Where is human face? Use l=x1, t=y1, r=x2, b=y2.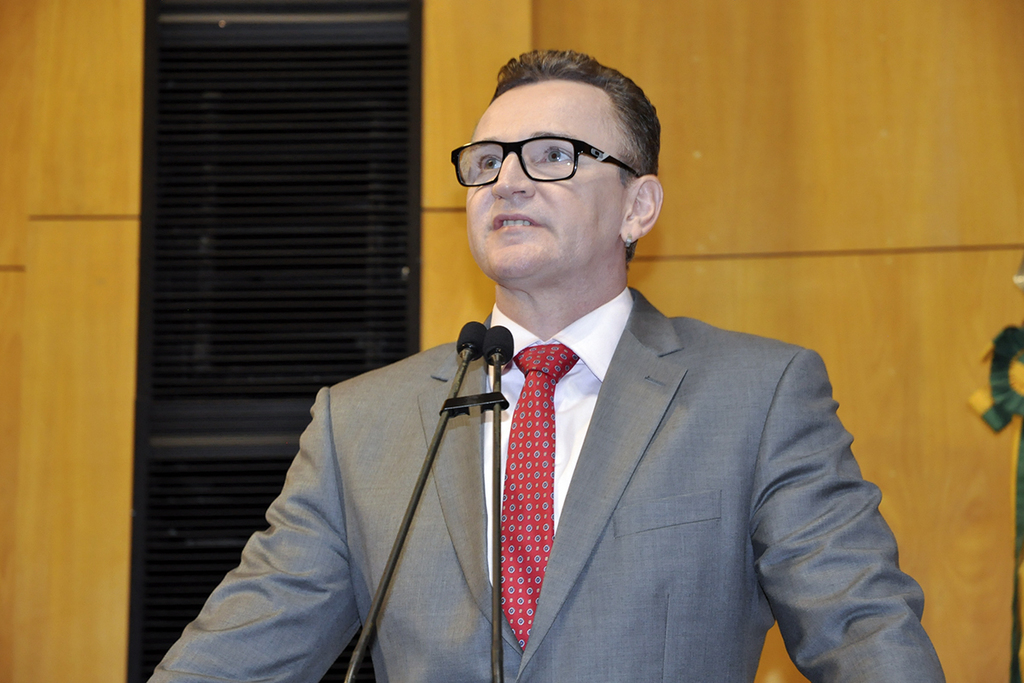
l=465, t=82, r=625, b=275.
